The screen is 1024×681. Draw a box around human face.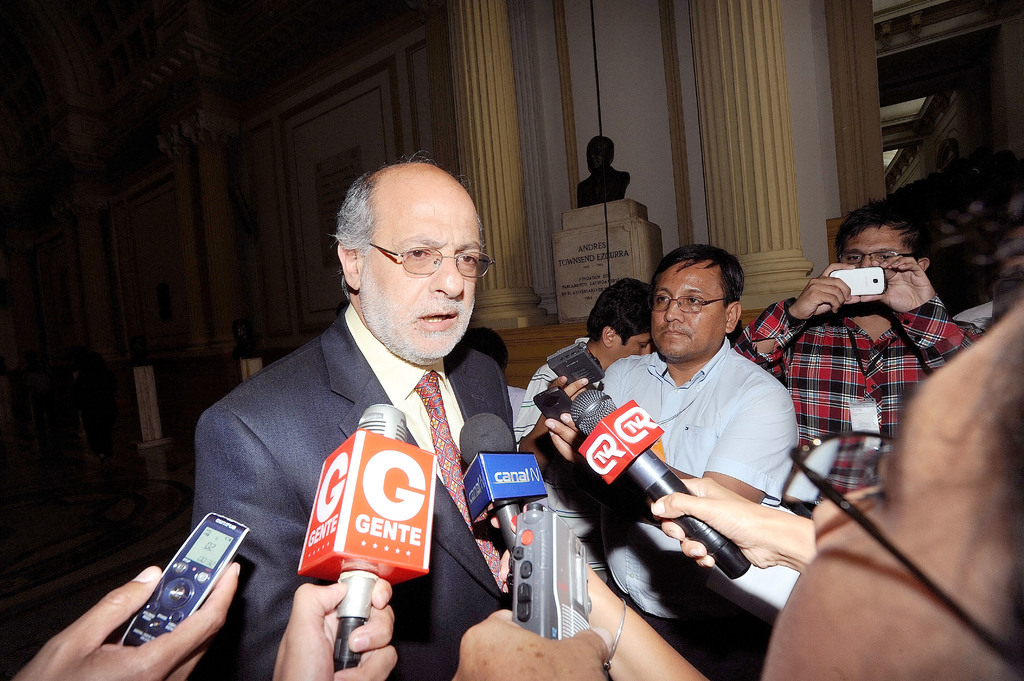
(838,227,909,306).
